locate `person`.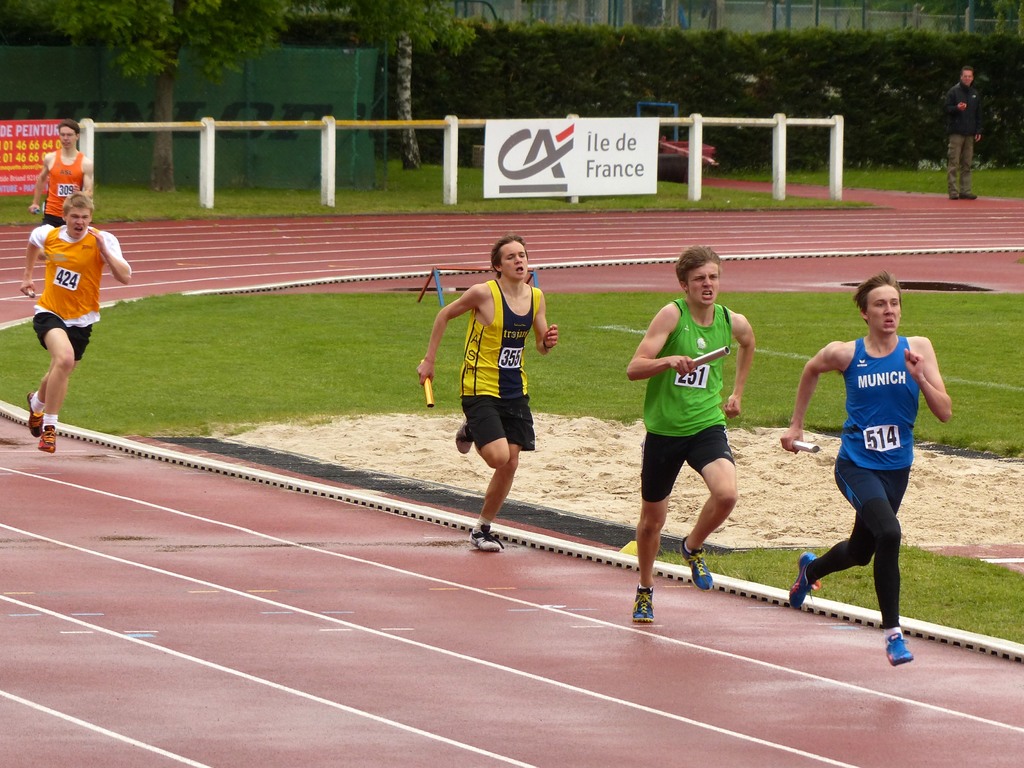
Bounding box: bbox(628, 248, 757, 621).
